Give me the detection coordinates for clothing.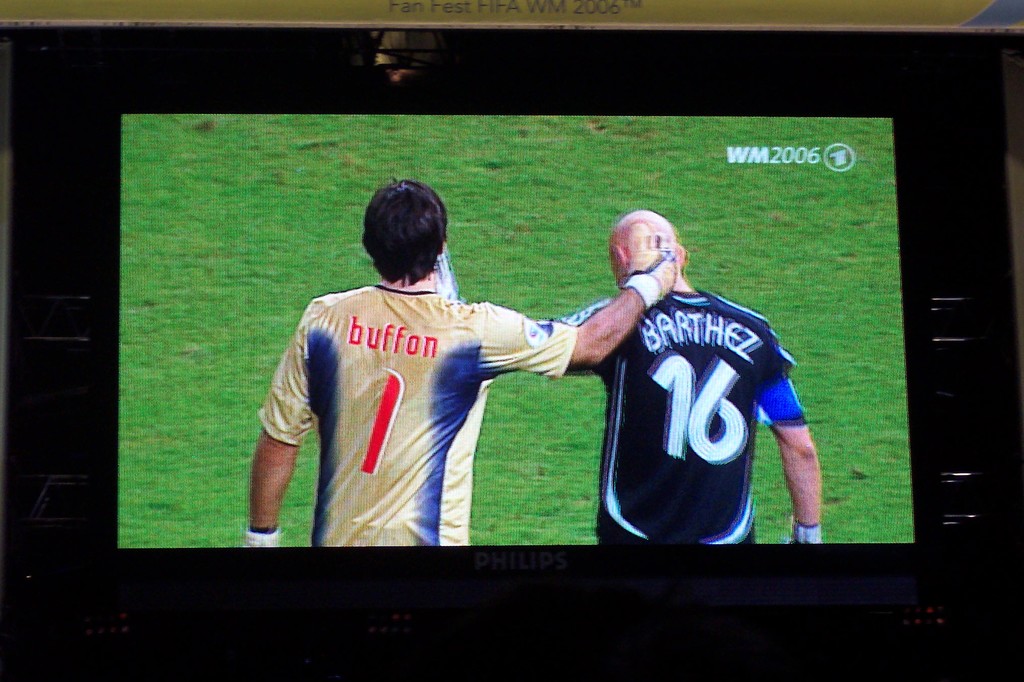
select_region(555, 288, 804, 546).
